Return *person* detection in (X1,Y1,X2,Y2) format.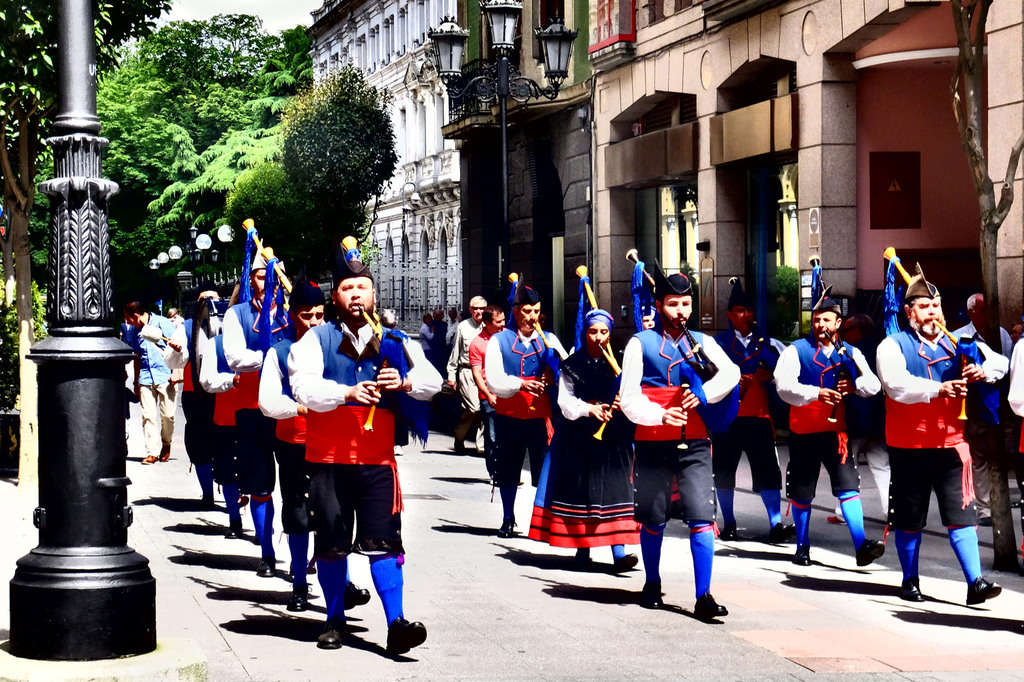
(184,281,234,513).
